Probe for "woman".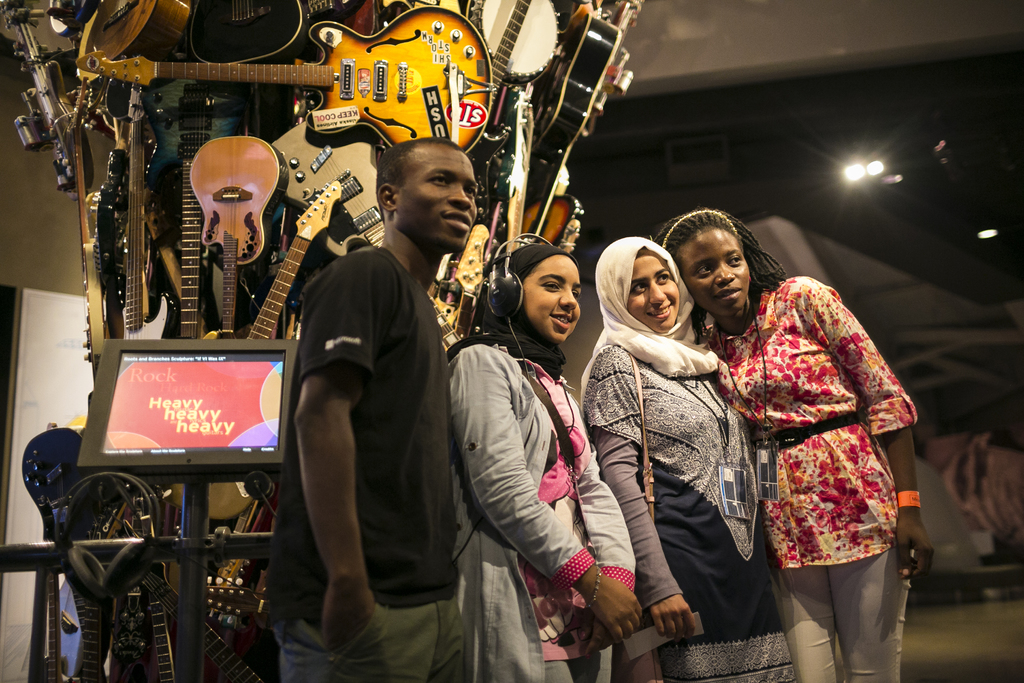
Probe result: box=[644, 202, 929, 682].
